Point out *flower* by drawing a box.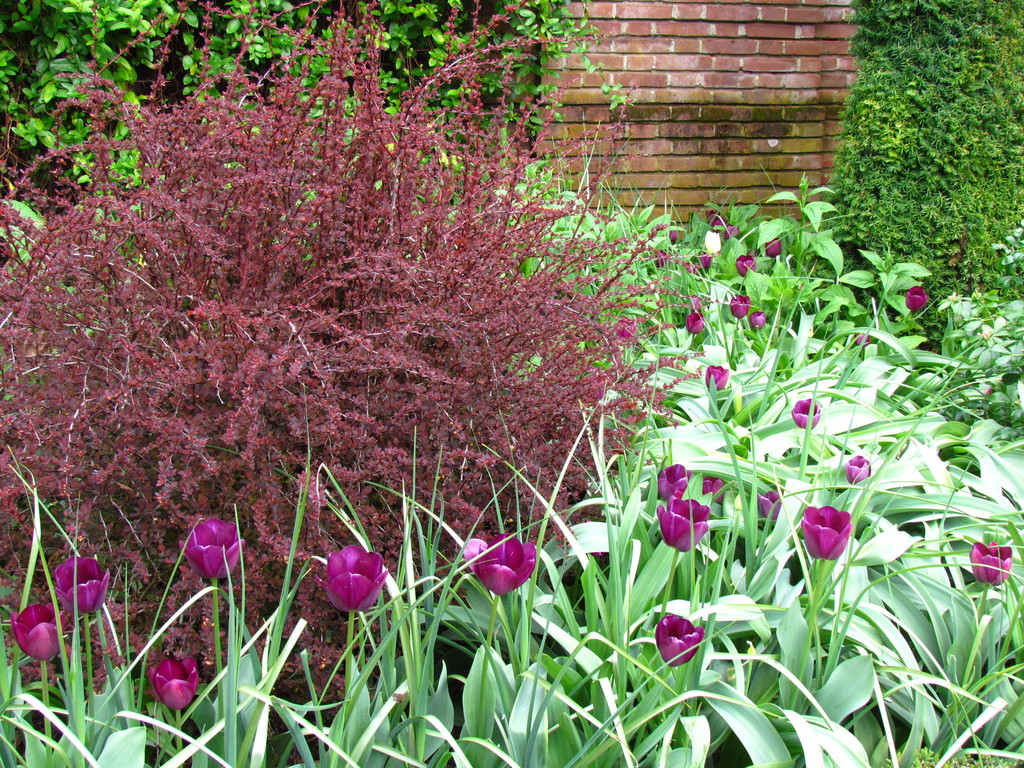
(left=748, top=309, right=767, bottom=331).
